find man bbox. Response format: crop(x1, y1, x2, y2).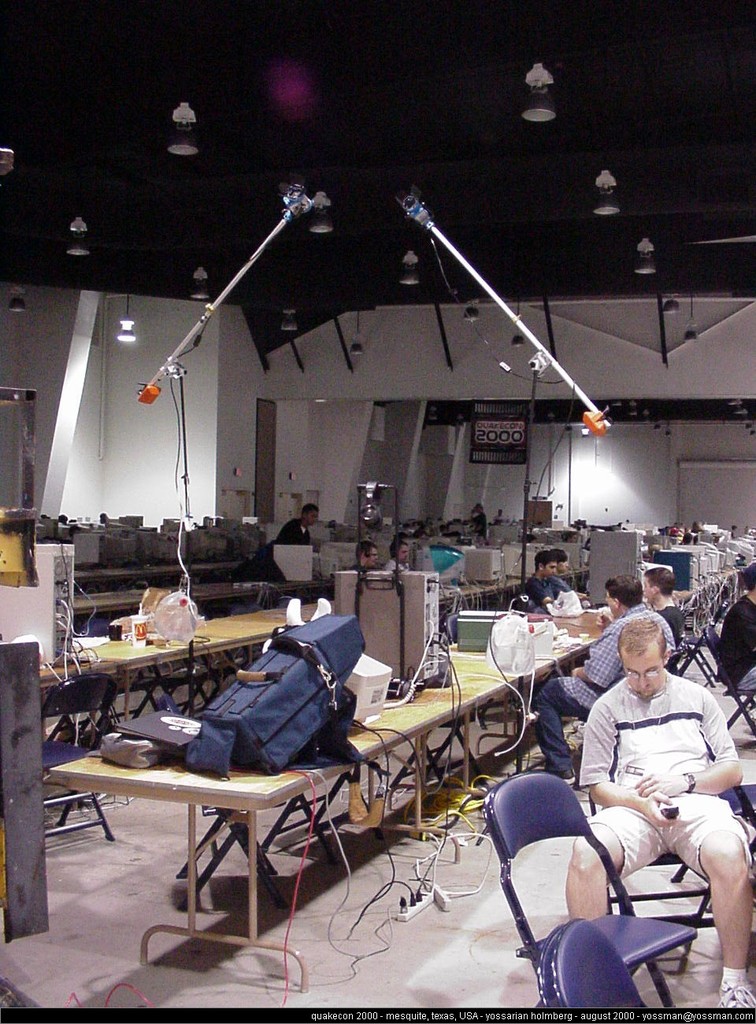
crop(513, 546, 557, 617).
